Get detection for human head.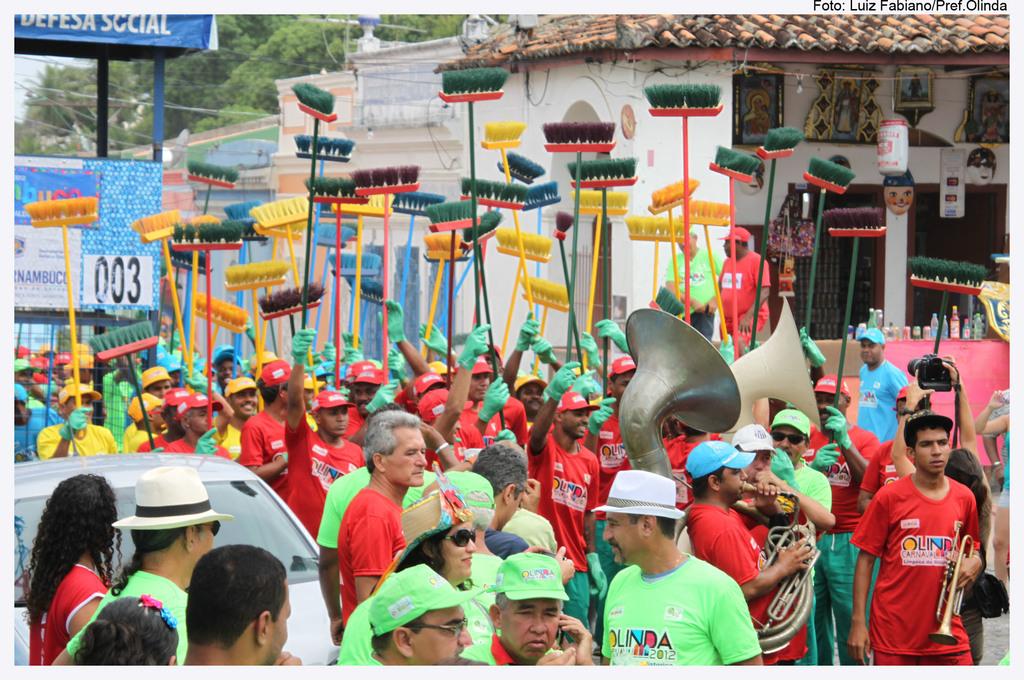
Detection: (355, 369, 386, 409).
